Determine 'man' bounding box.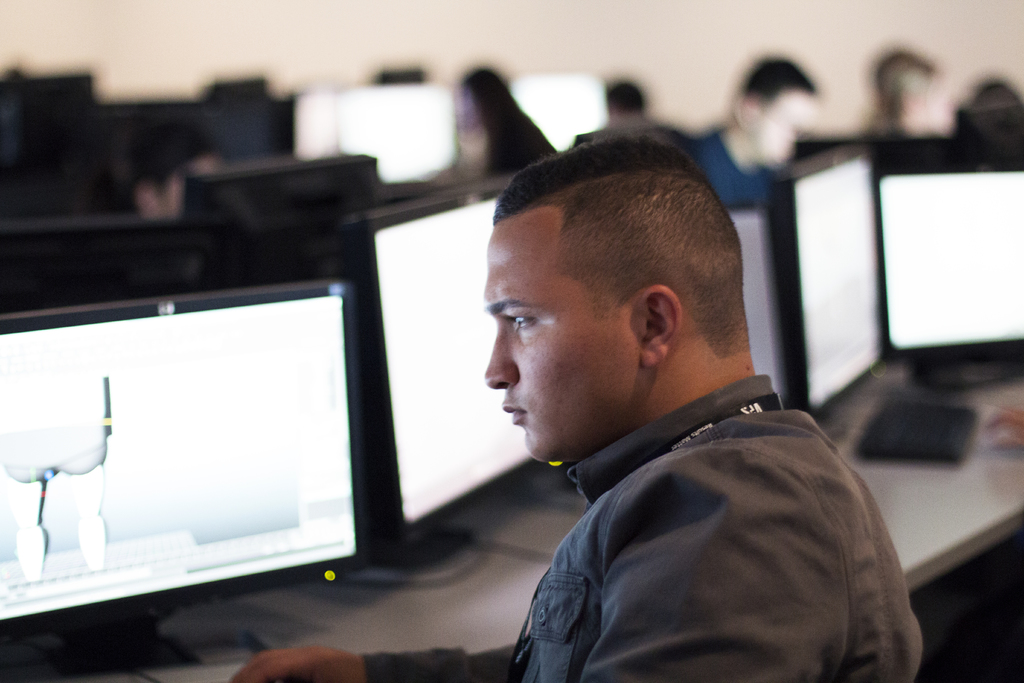
Determined: 425, 138, 931, 673.
